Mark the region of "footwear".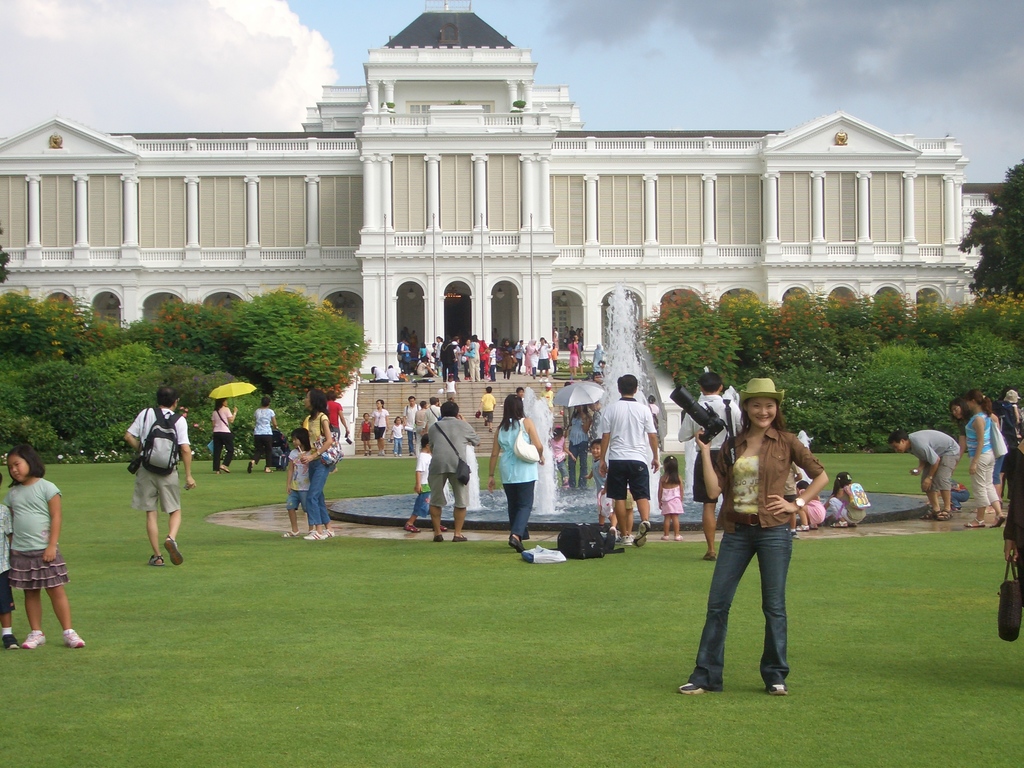
Region: box=[410, 454, 414, 456].
